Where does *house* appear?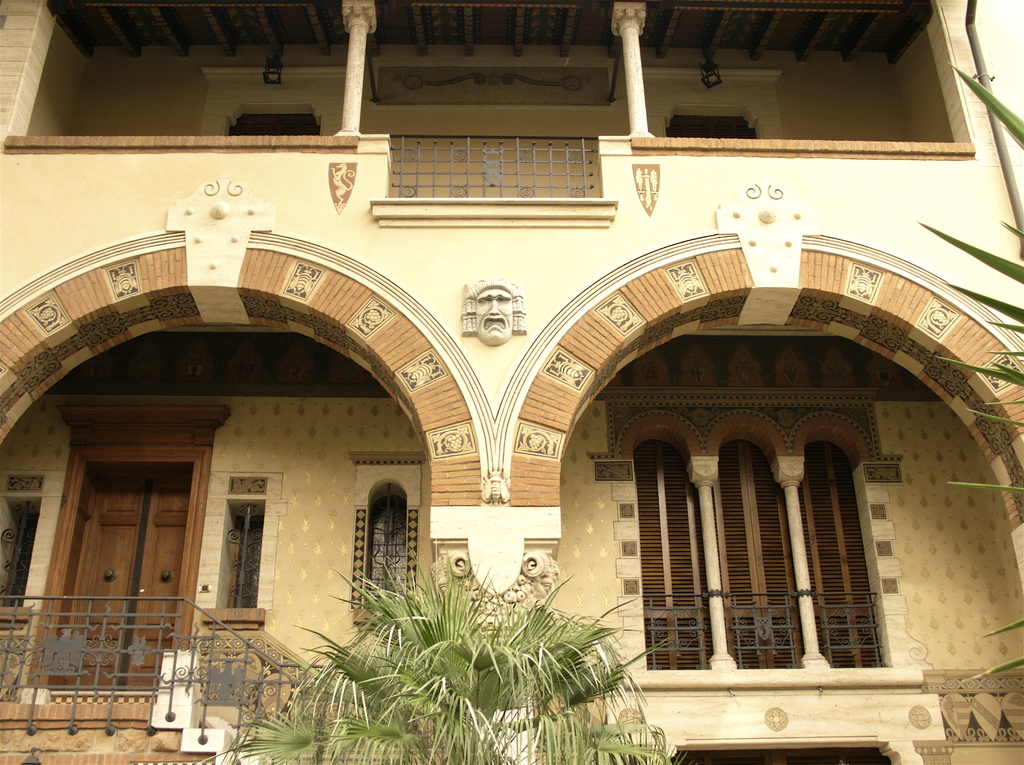
Appears at bbox=(0, 14, 1023, 757).
